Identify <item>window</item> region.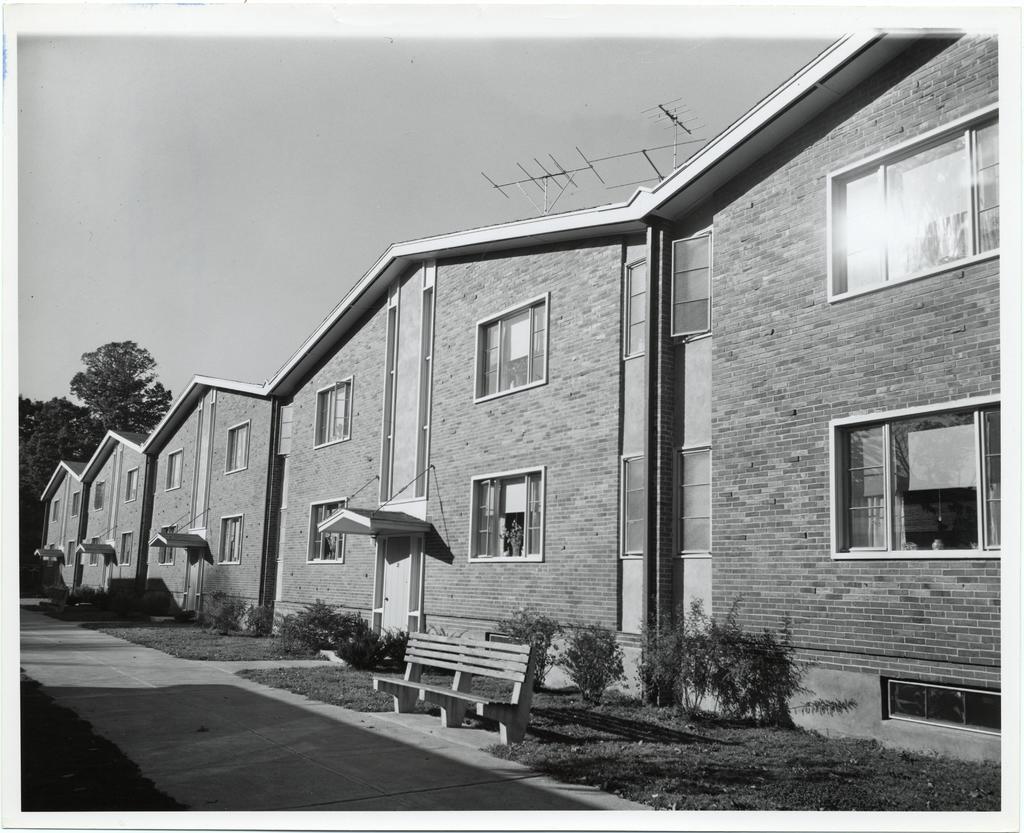
Region: <region>829, 99, 1007, 311</region>.
